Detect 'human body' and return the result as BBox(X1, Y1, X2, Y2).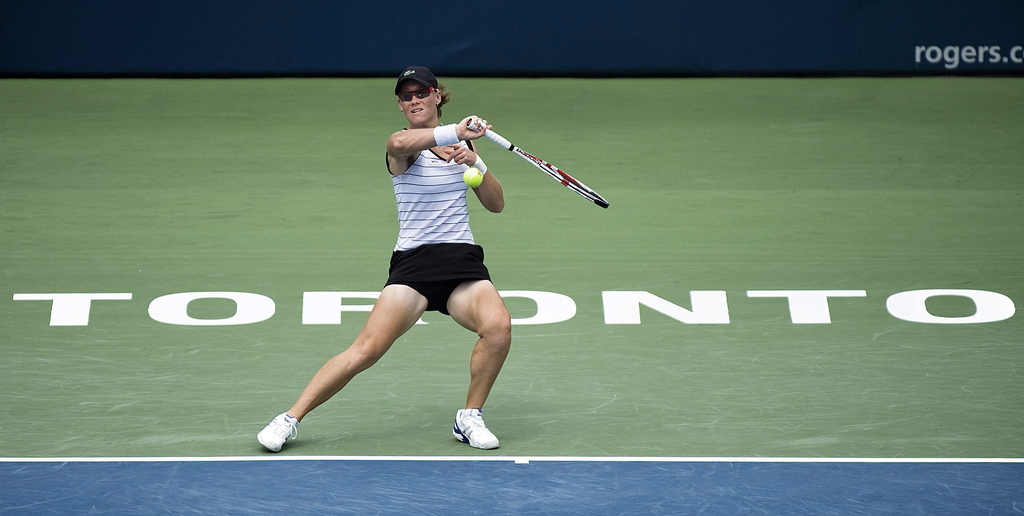
BBox(255, 63, 512, 450).
